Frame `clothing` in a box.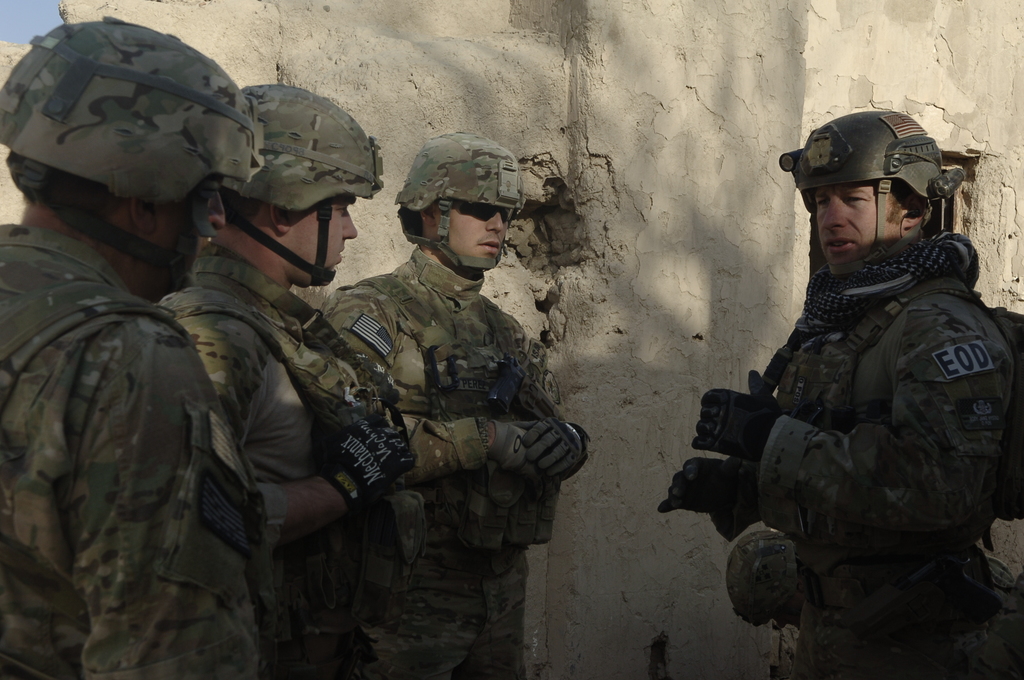
{"left": 157, "top": 244, "right": 422, "bottom": 678}.
